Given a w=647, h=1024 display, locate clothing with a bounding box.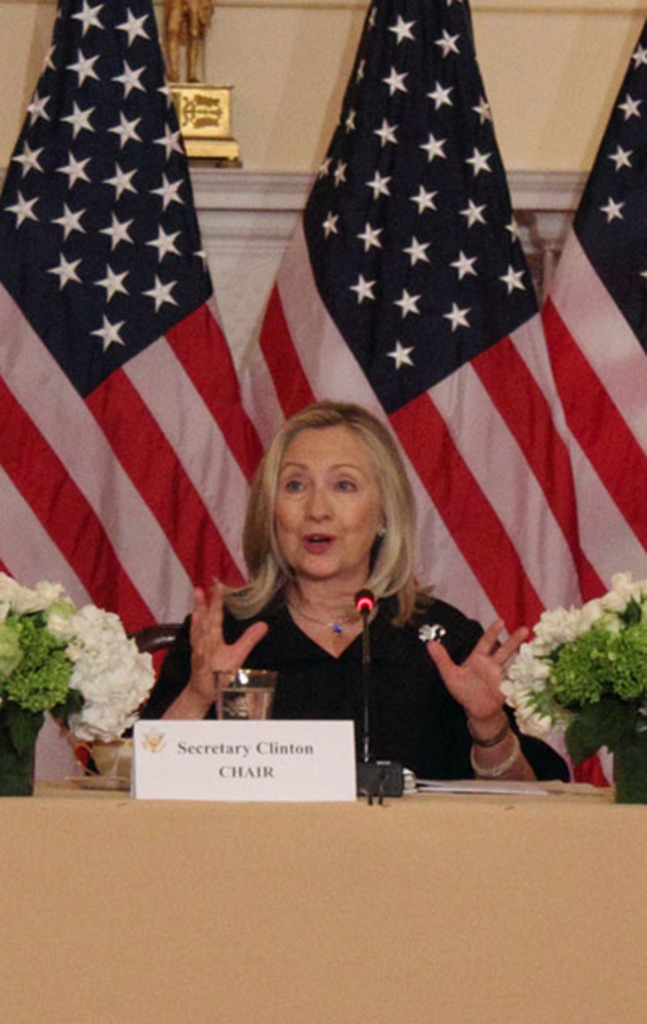
Located: (left=142, top=521, right=503, bottom=772).
